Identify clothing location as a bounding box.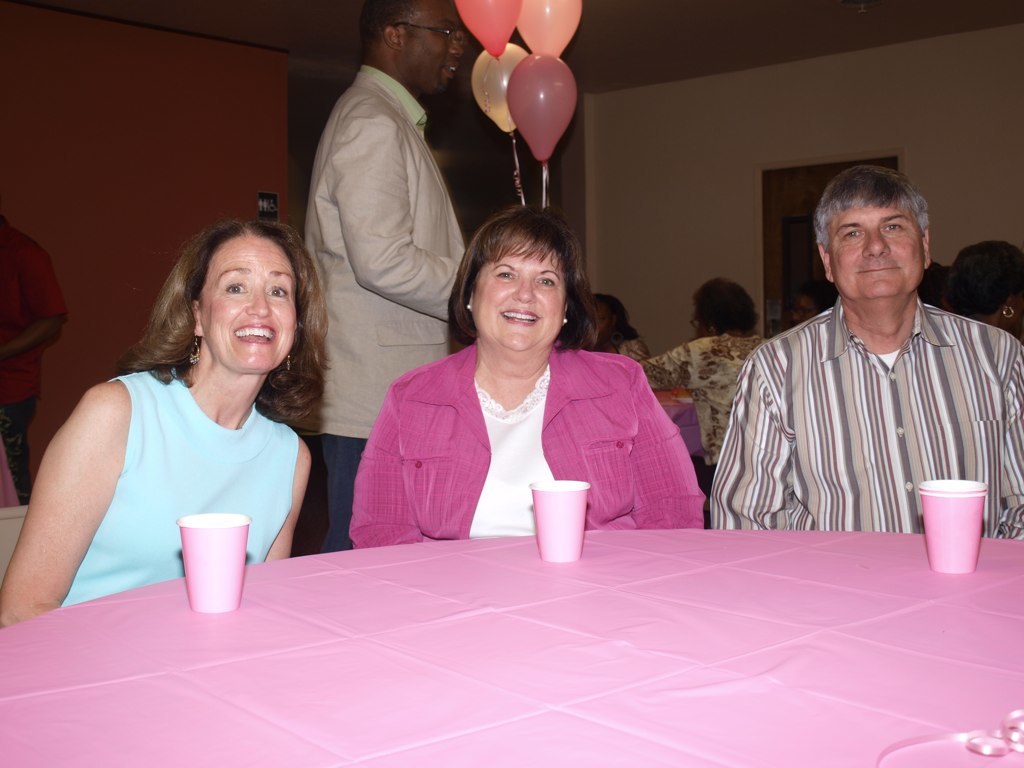
left=0, top=214, right=64, bottom=509.
